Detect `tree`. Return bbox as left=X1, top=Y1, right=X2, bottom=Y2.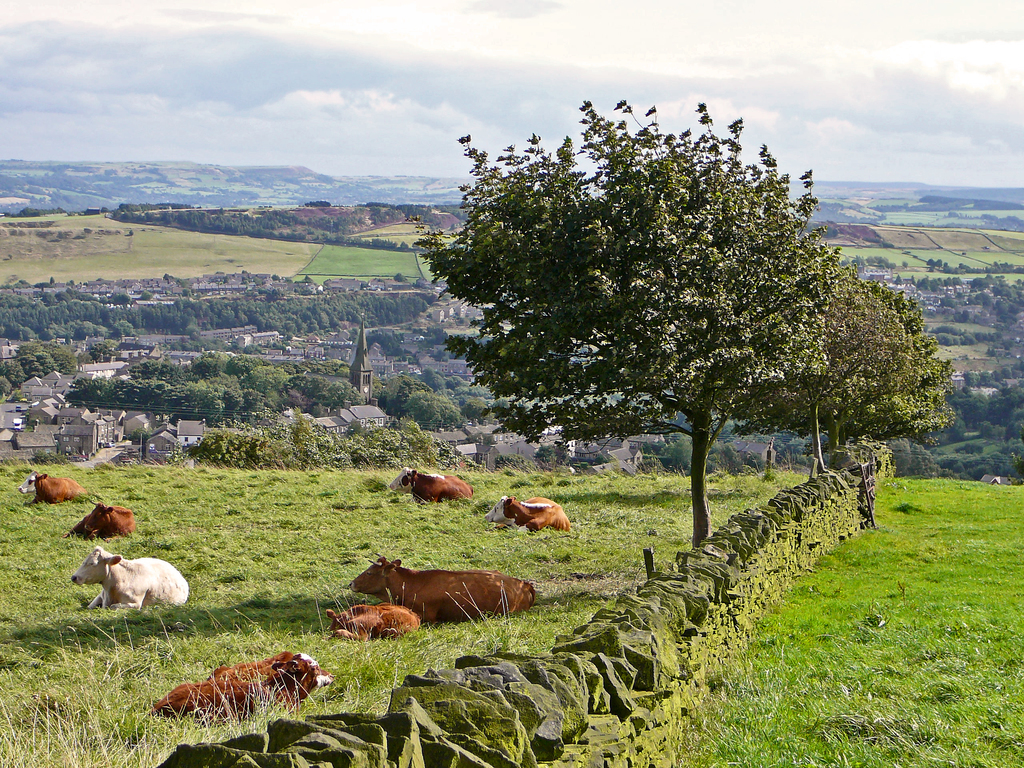
left=428, top=328, right=452, bottom=346.
